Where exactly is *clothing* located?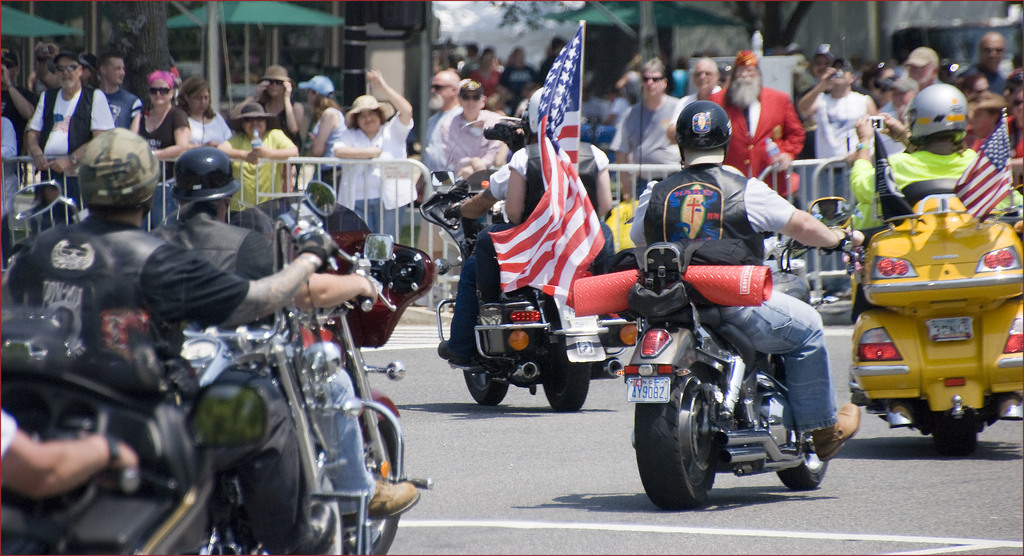
Its bounding box is x1=846 y1=156 x2=1012 y2=231.
